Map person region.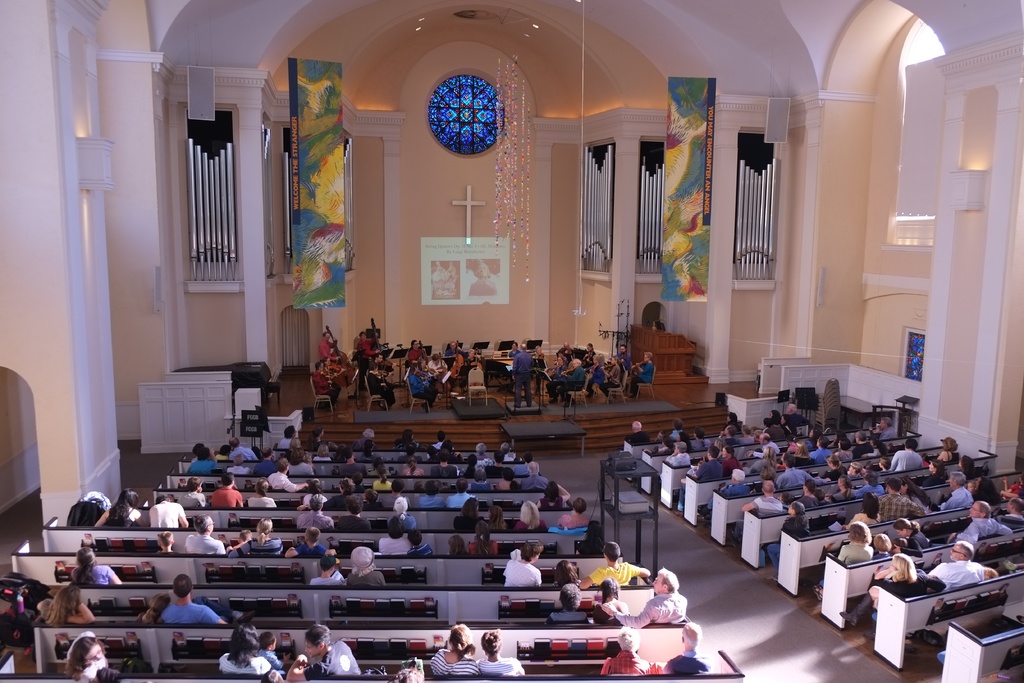
Mapped to (235,532,250,552).
